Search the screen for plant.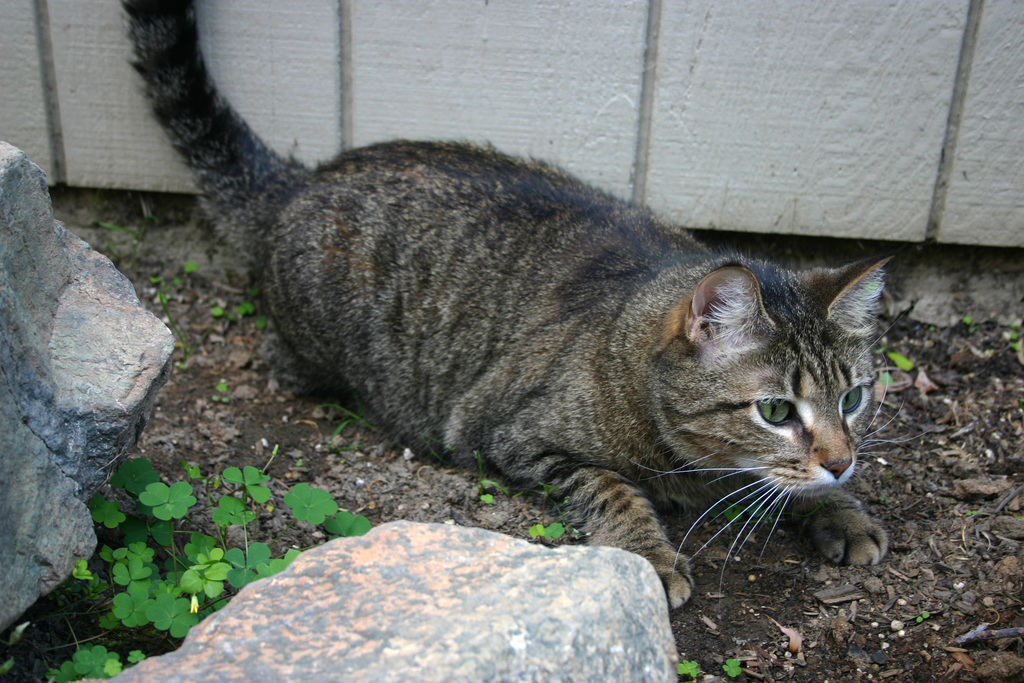
Found at bbox(150, 259, 211, 385).
